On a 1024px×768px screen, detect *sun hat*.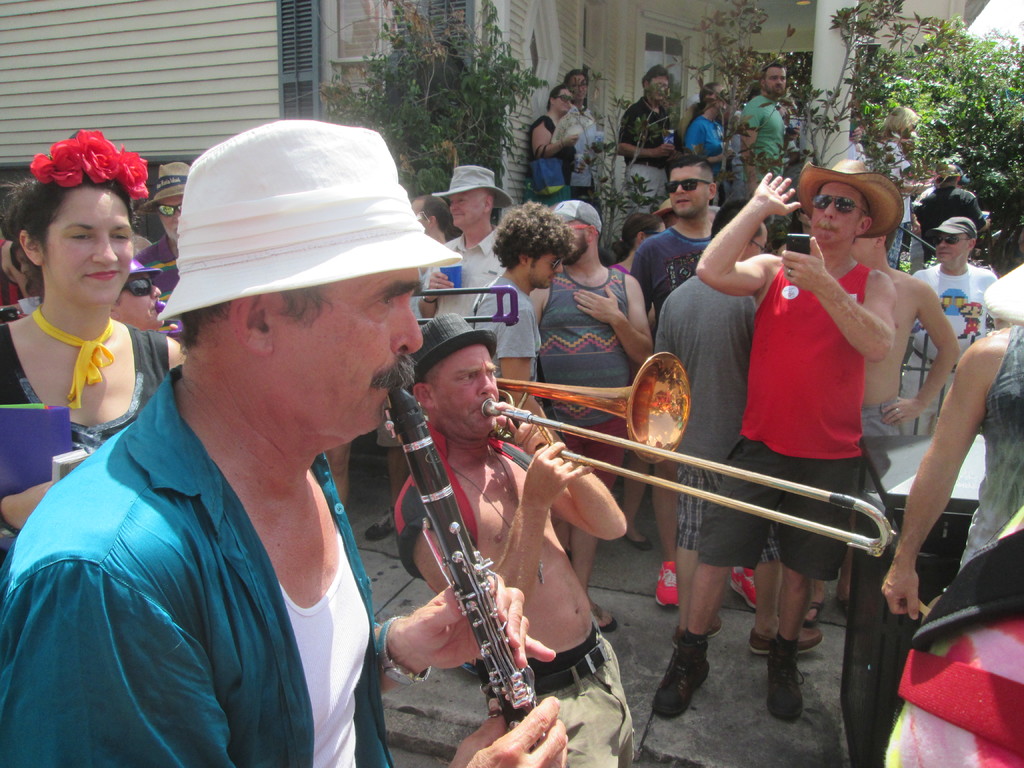
(x1=433, y1=164, x2=509, y2=211).
